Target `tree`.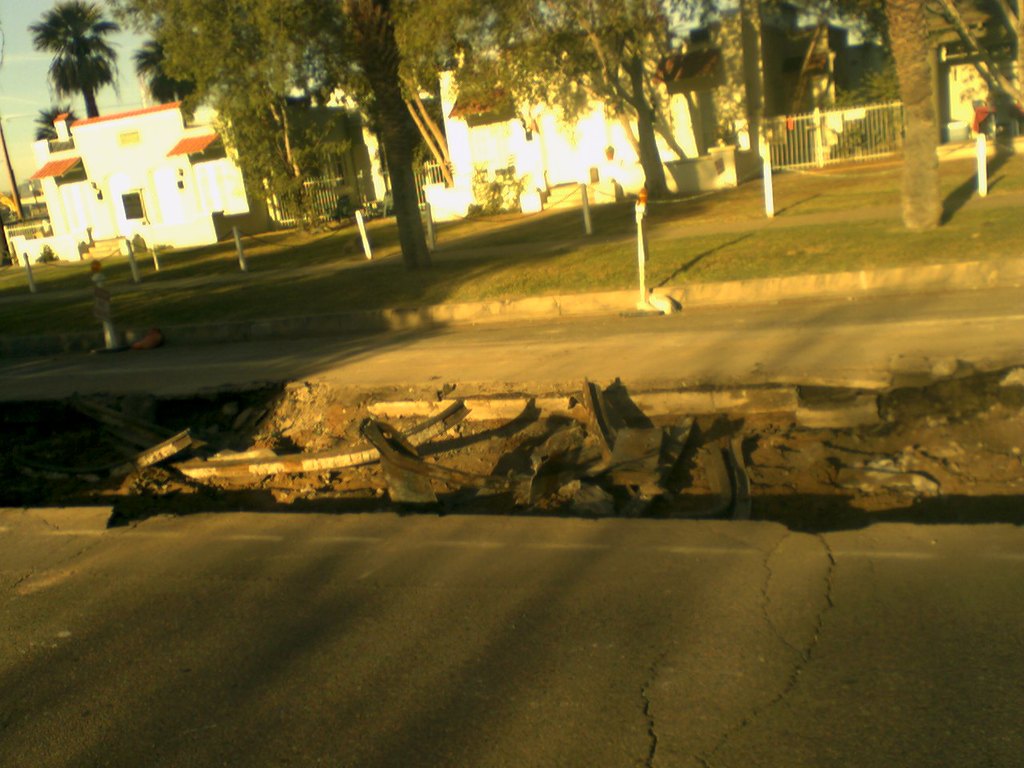
Target region: Rect(113, 0, 618, 277).
